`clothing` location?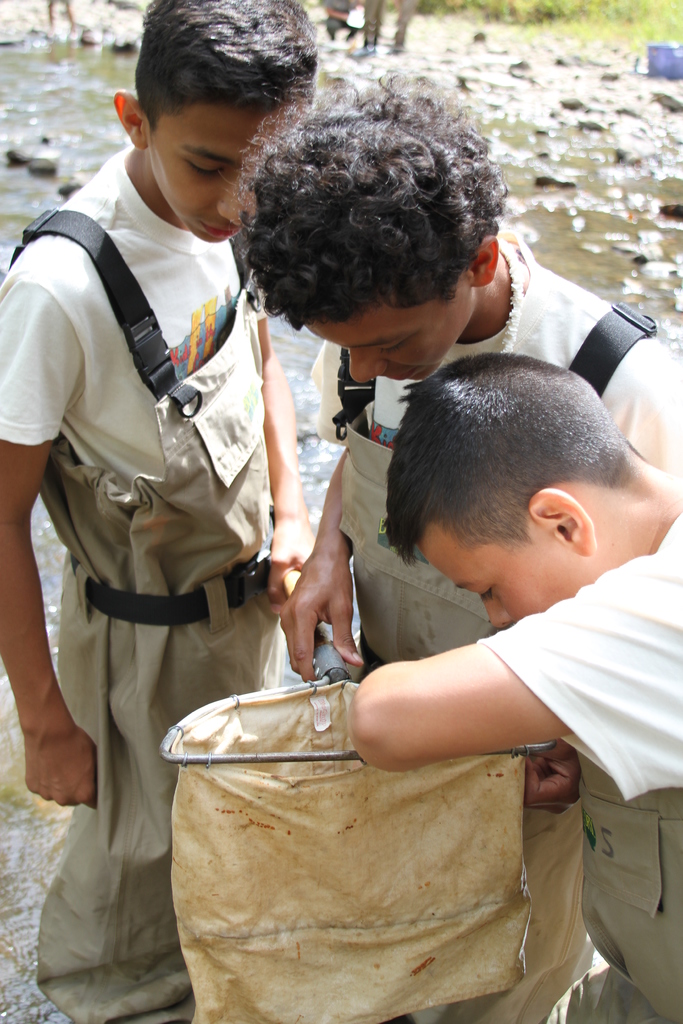
21, 111, 323, 979
